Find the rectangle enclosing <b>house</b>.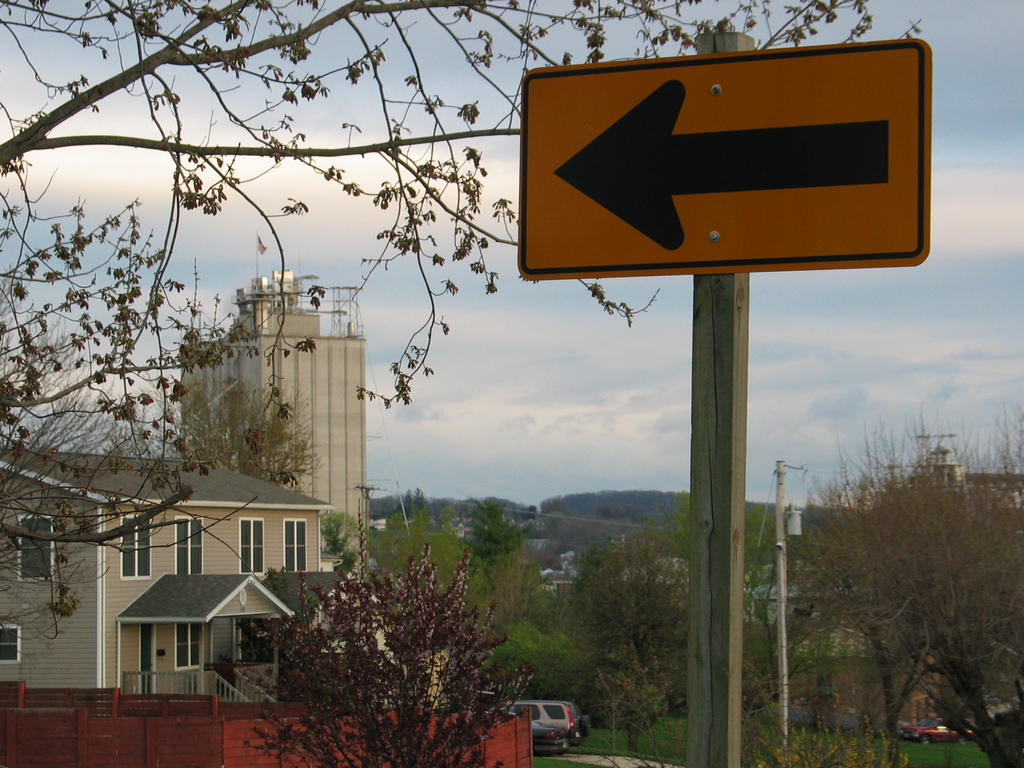
bbox=(748, 566, 814, 663).
